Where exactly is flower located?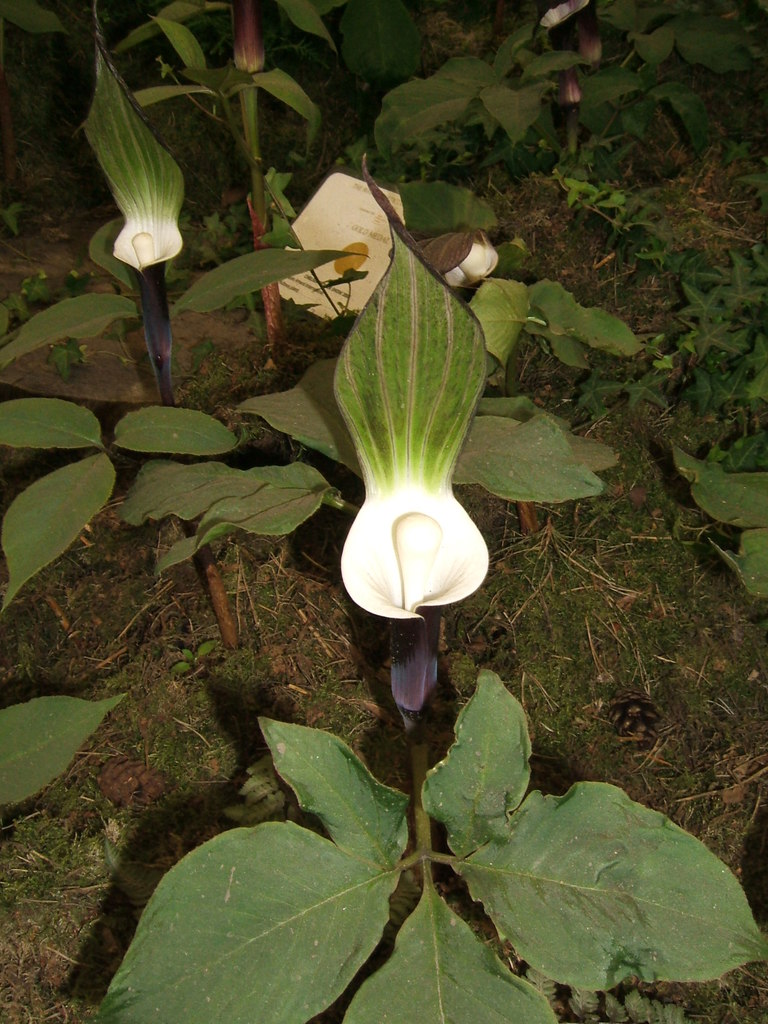
Its bounding box is <bbox>344, 163, 485, 736</bbox>.
